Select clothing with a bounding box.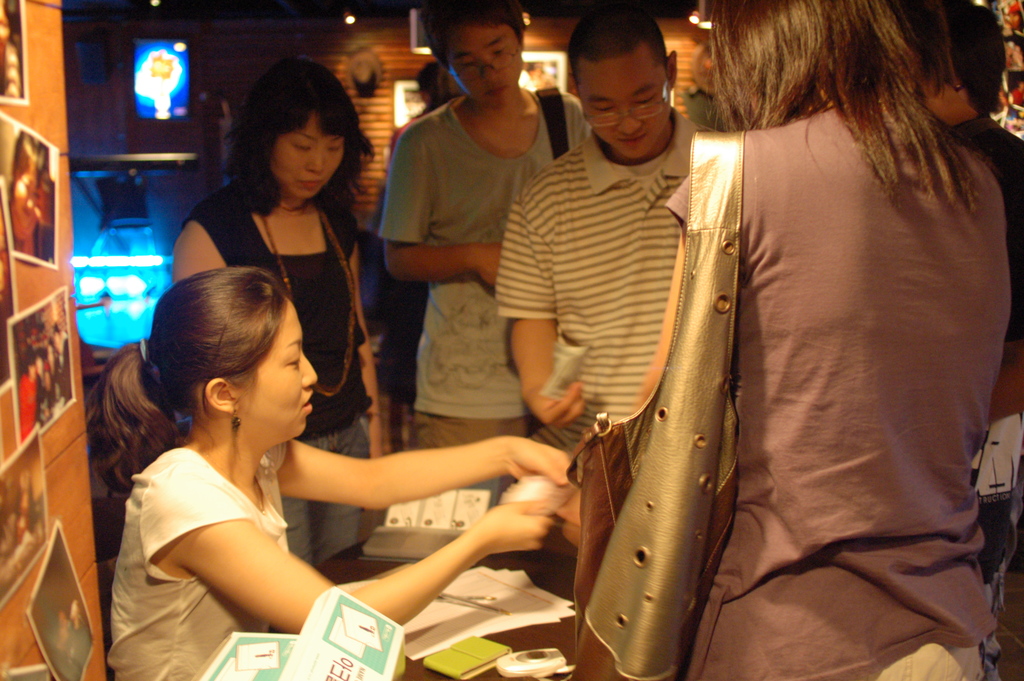
{"x1": 947, "y1": 113, "x2": 1023, "y2": 587}.
